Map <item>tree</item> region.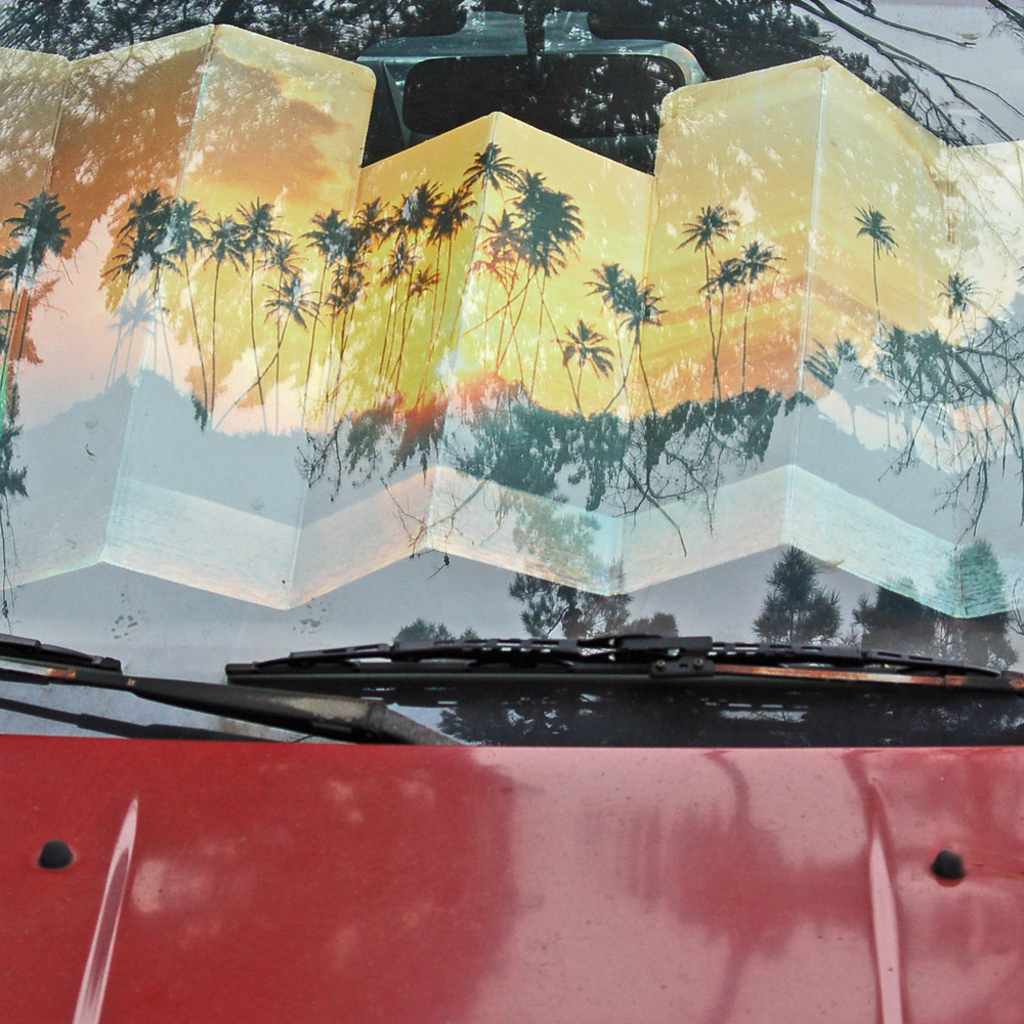
Mapped to 845 573 943 663.
